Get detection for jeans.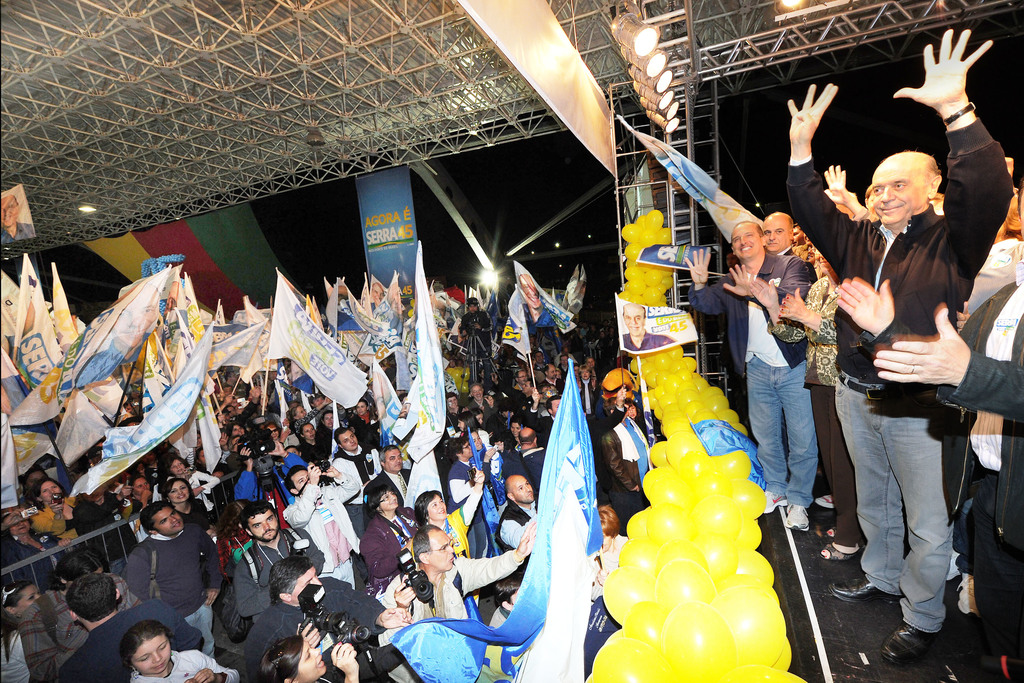
Detection: locate(838, 371, 954, 636).
